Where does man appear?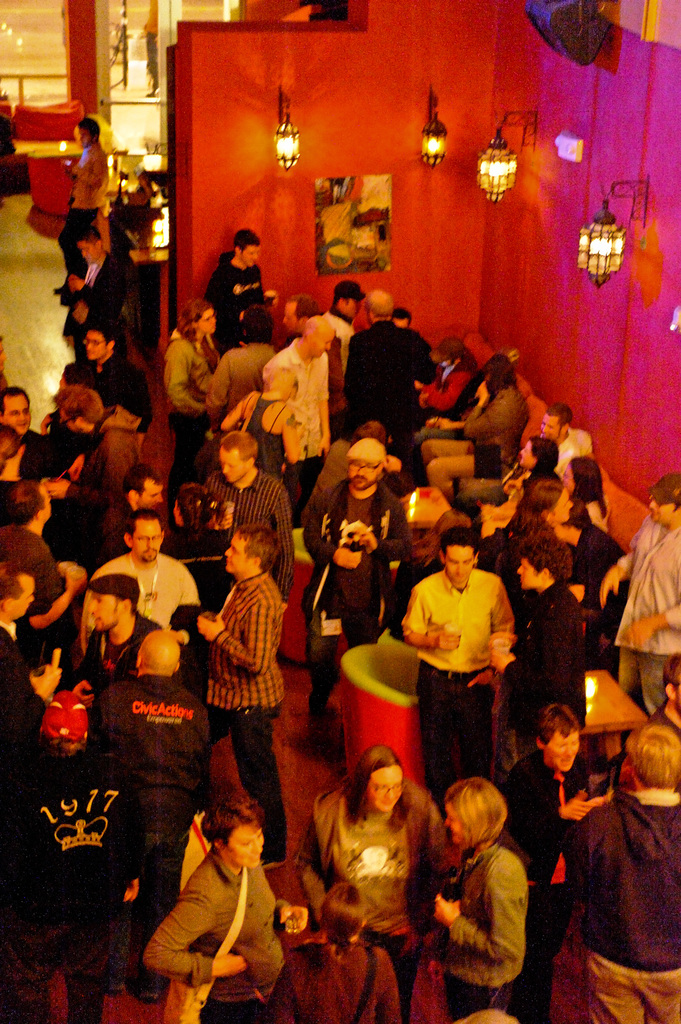
Appears at <bbox>307, 438, 410, 717</bbox>.
